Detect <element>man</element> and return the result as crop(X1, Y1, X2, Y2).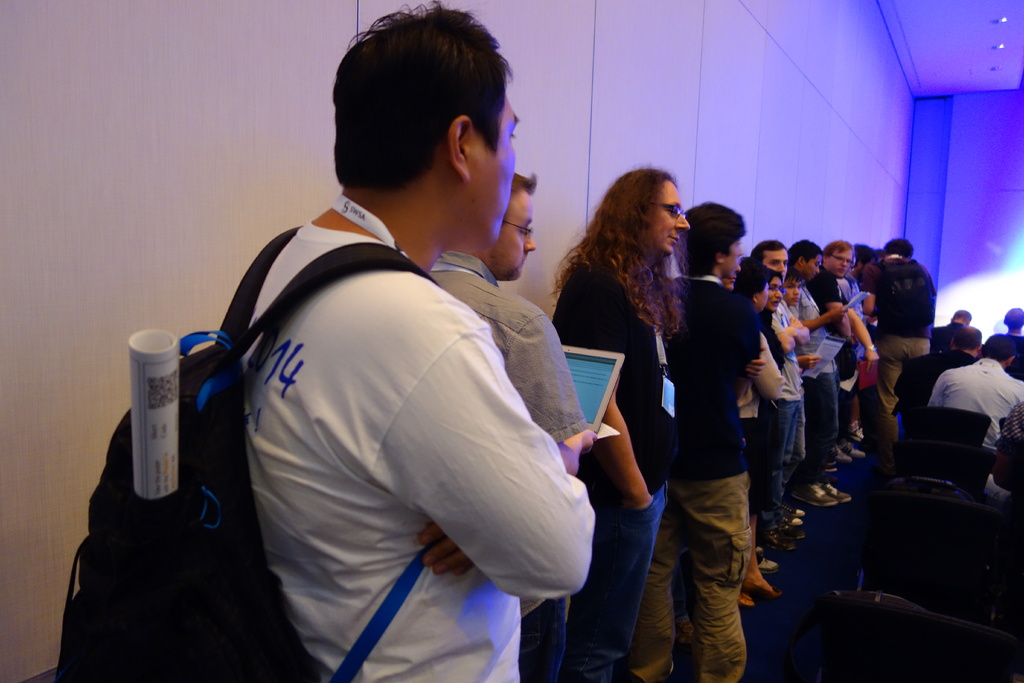
crop(104, 62, 653, 671).
